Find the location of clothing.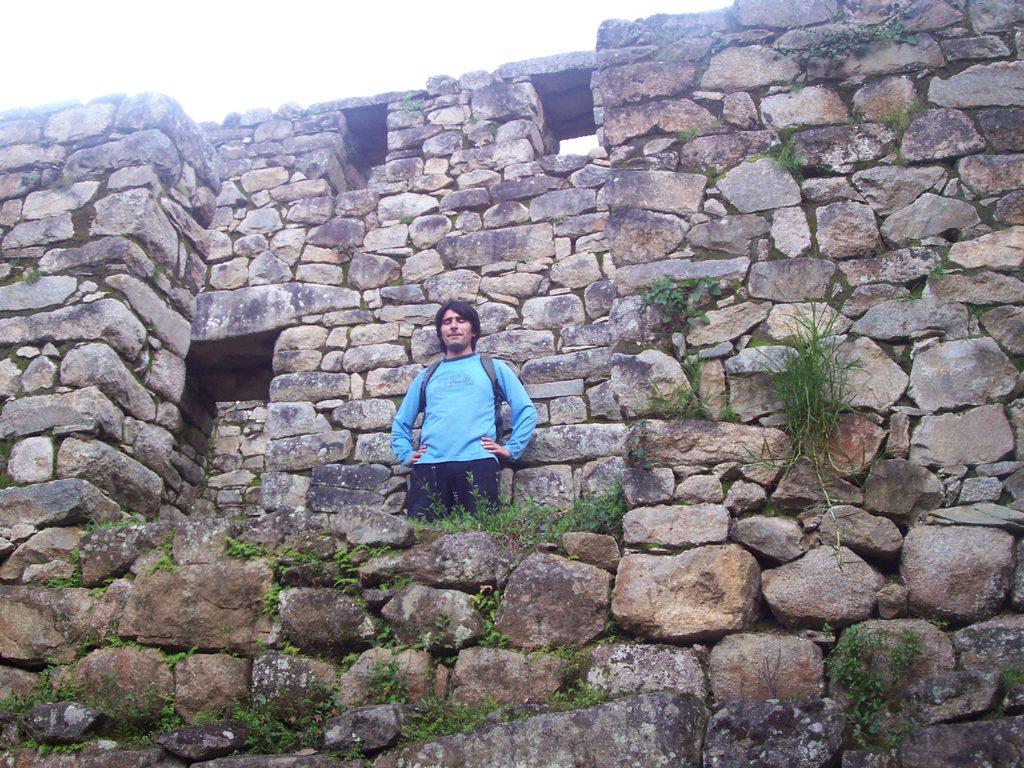
Location: detection(396, 351, 541, 465).
